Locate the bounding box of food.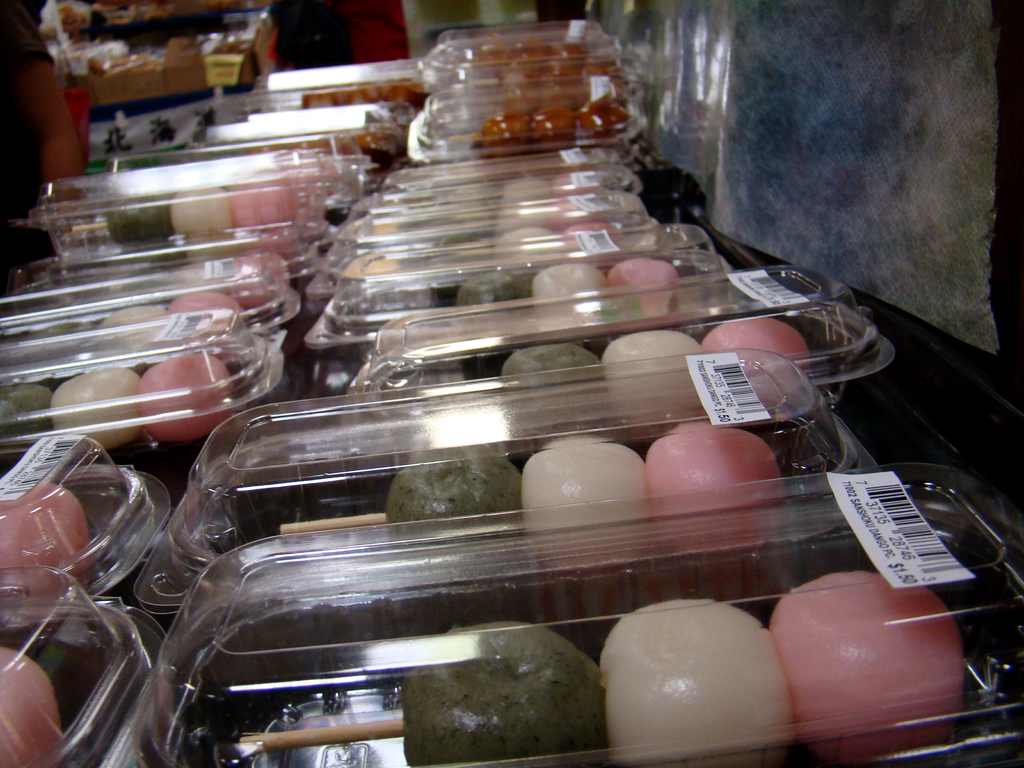
Bounding box: {"x1": 0, "y1": 381, "x2": 52, "y2": 438}.
